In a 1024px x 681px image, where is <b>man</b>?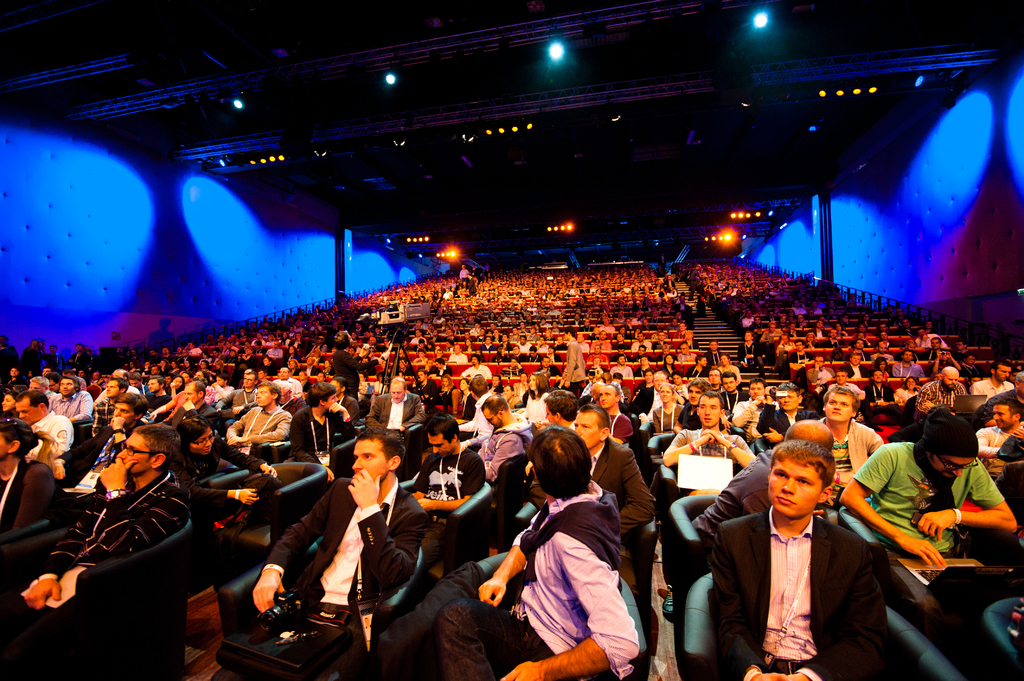
region(163, 378, 218, 416).
